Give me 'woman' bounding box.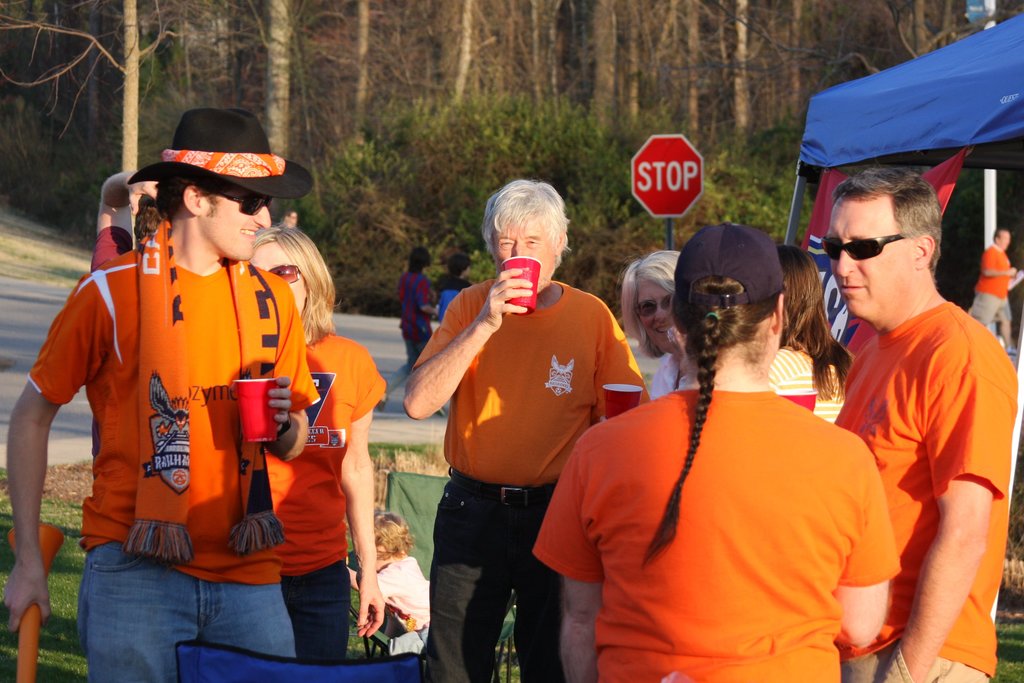
(766,245,856,424).
